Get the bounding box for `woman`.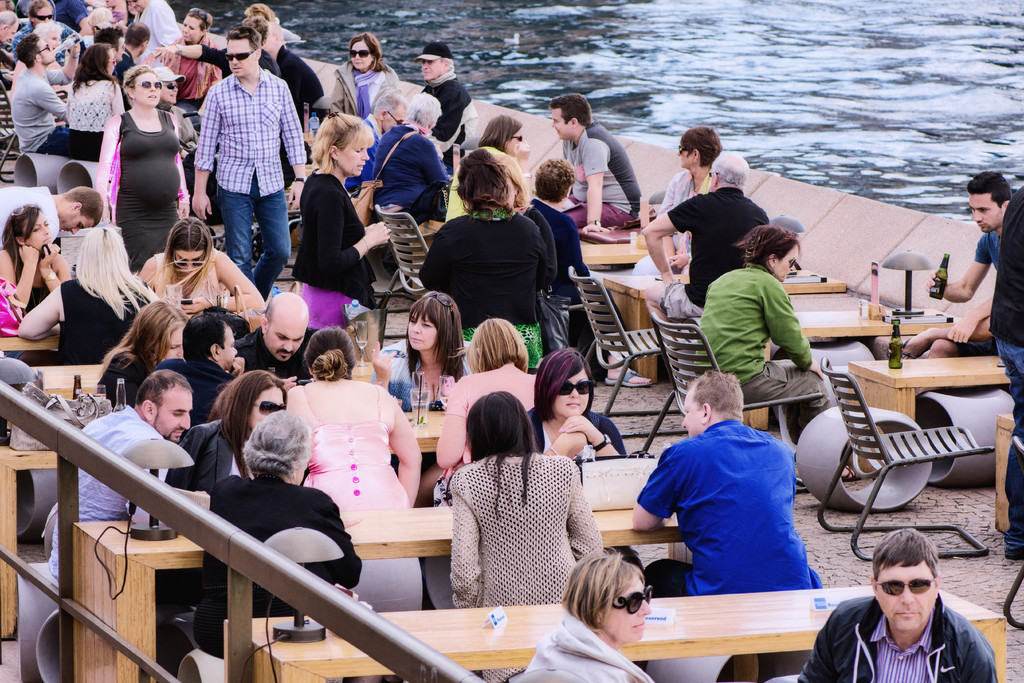
region(10, 226, 164, 370).
